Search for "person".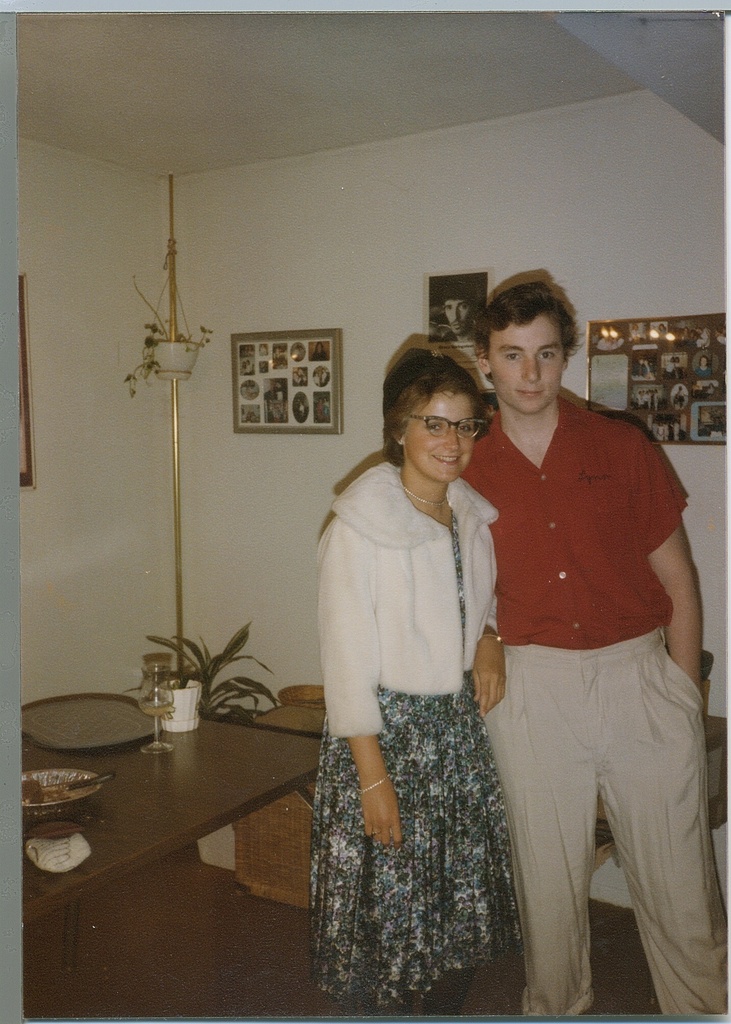
Found at BBox(302, 346, 529, 1012).
